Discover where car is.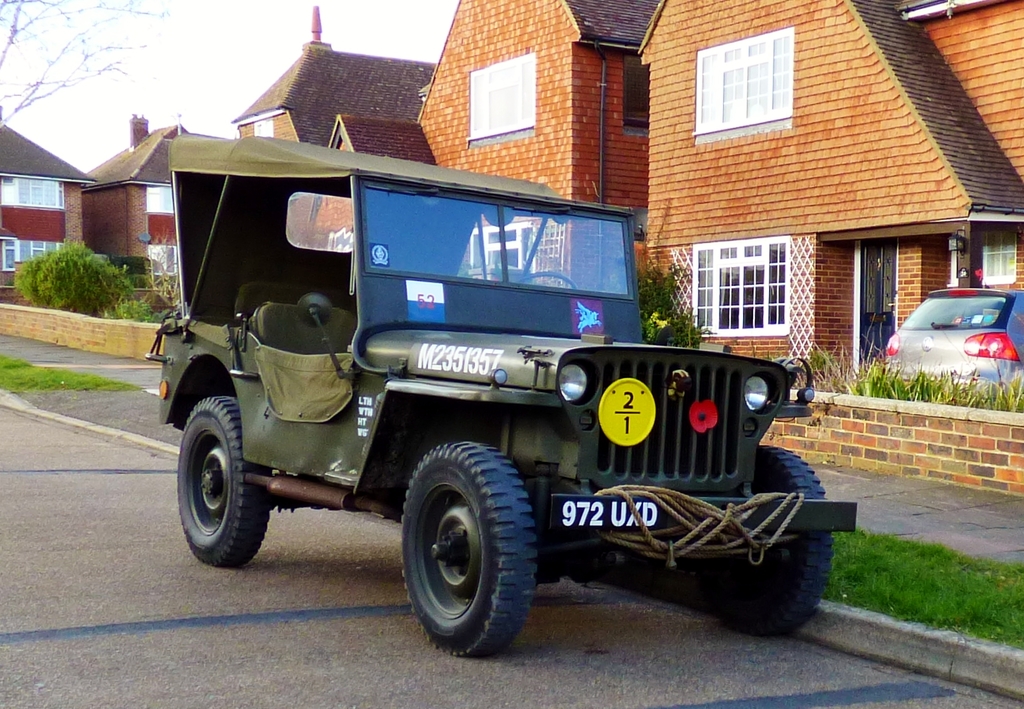
Discovered at BBox(872, 279, 1016, 405).
